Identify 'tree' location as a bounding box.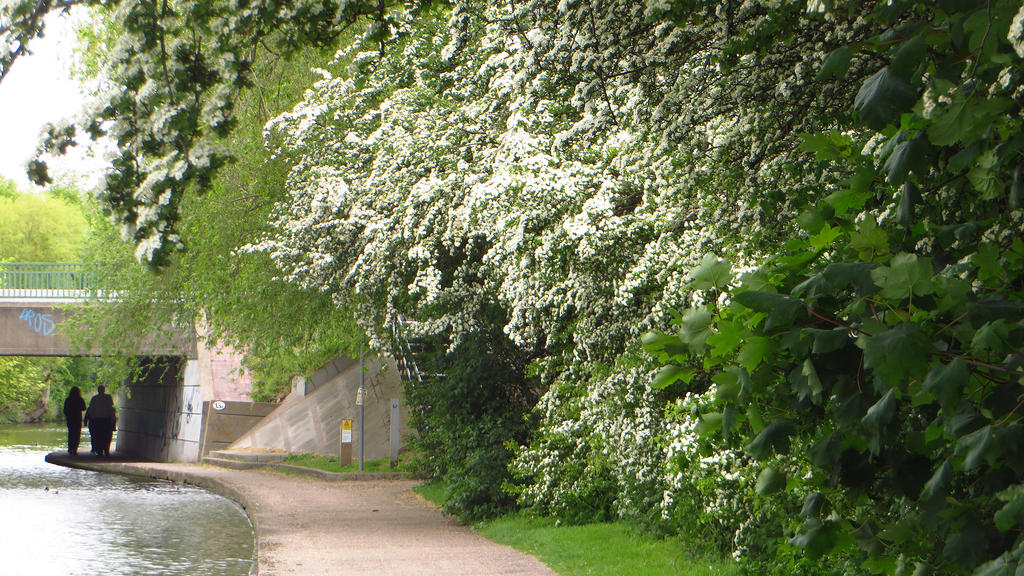
<box>145,0,467,422</box>.
